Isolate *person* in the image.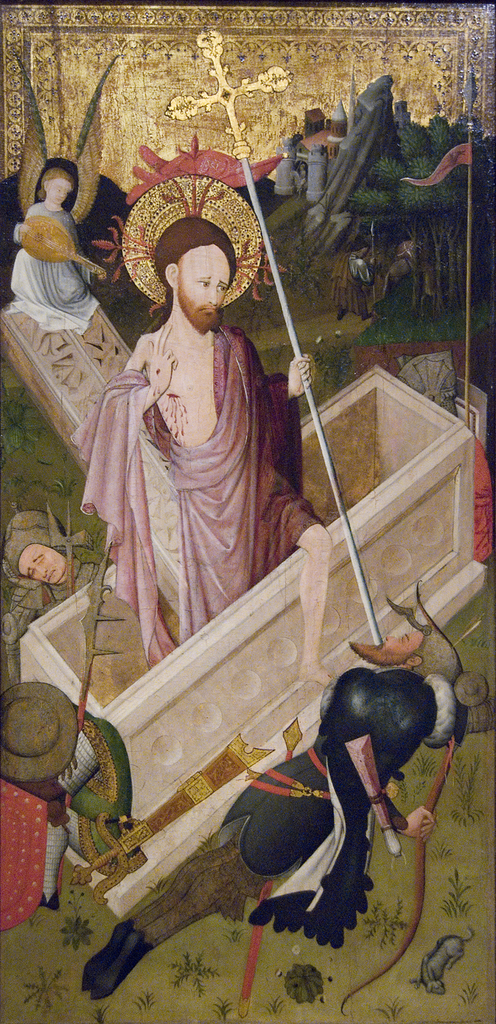
Isolated region: [0, 154, 105, 333].
